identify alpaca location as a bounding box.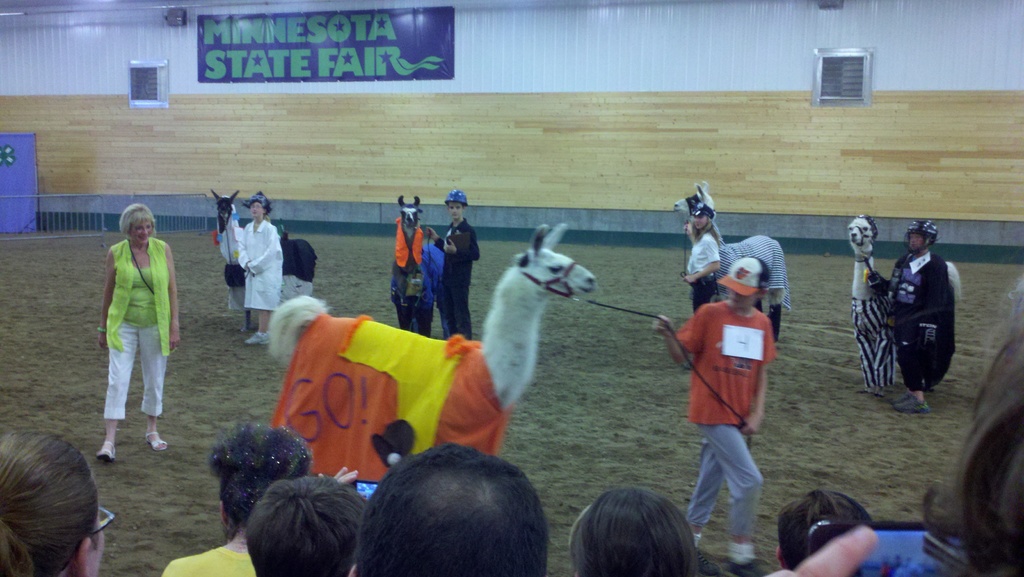
(left=845, top=213, right=963, bottom=398).
